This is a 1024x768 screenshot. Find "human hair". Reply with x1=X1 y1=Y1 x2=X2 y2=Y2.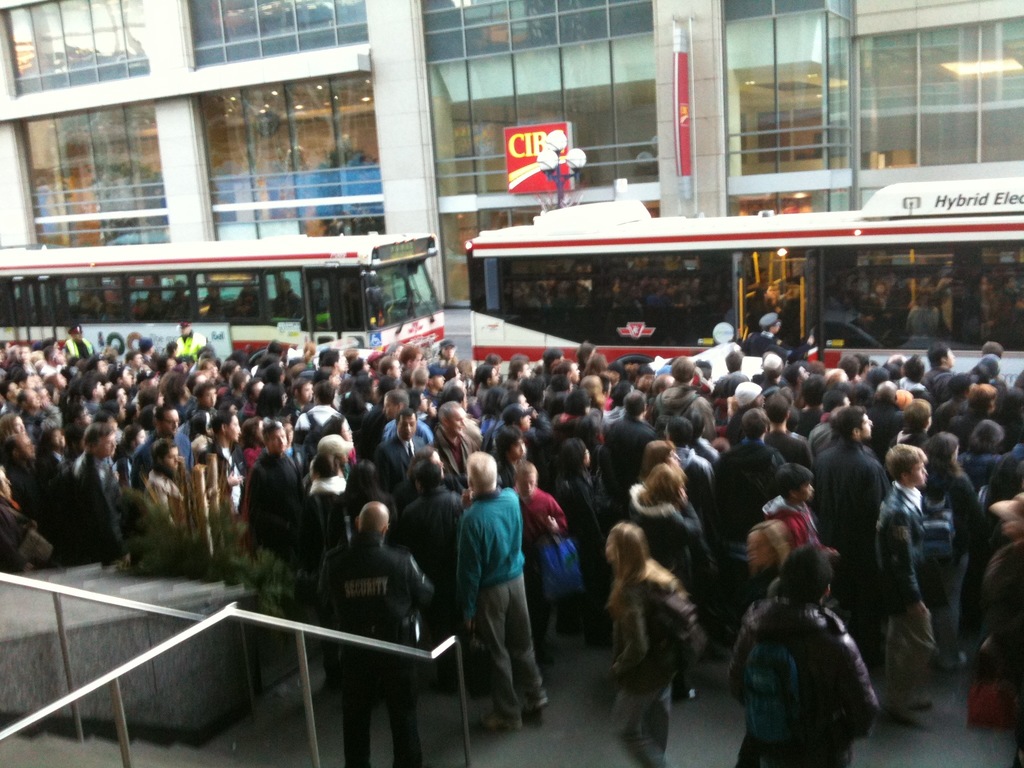
x1=521 y1=378 x2=543 y2=409.
